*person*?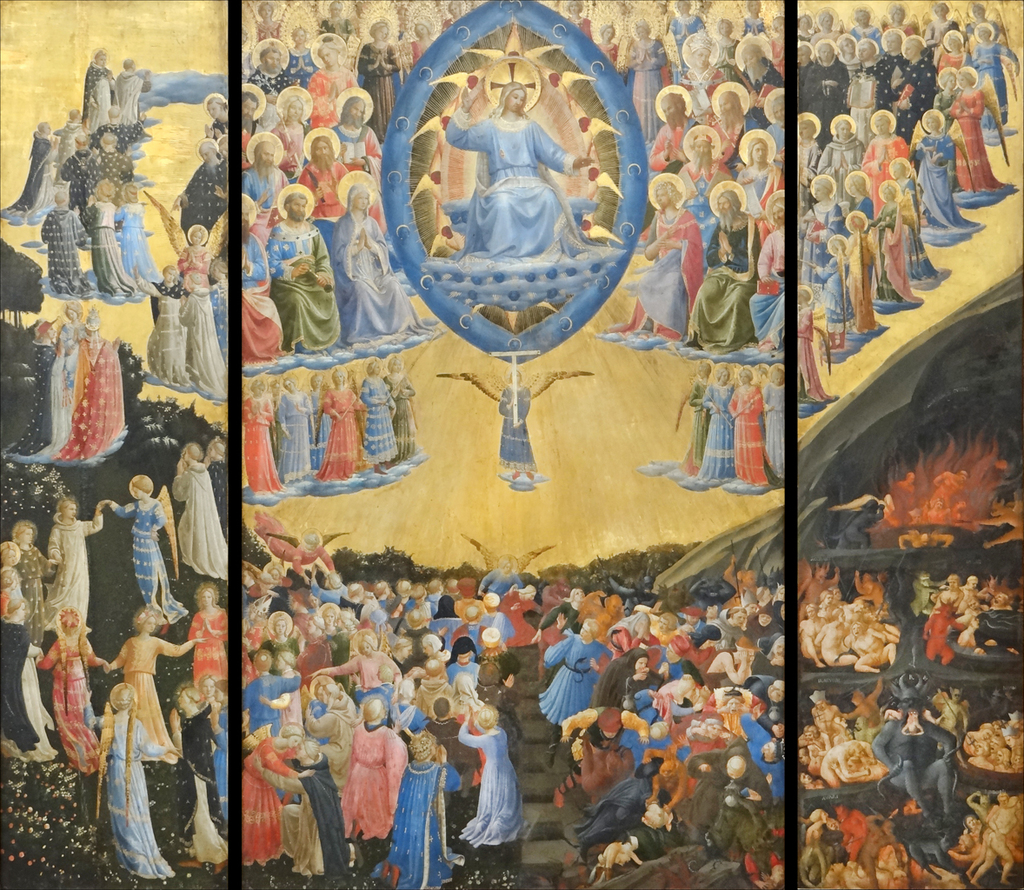
97/685/183/884
